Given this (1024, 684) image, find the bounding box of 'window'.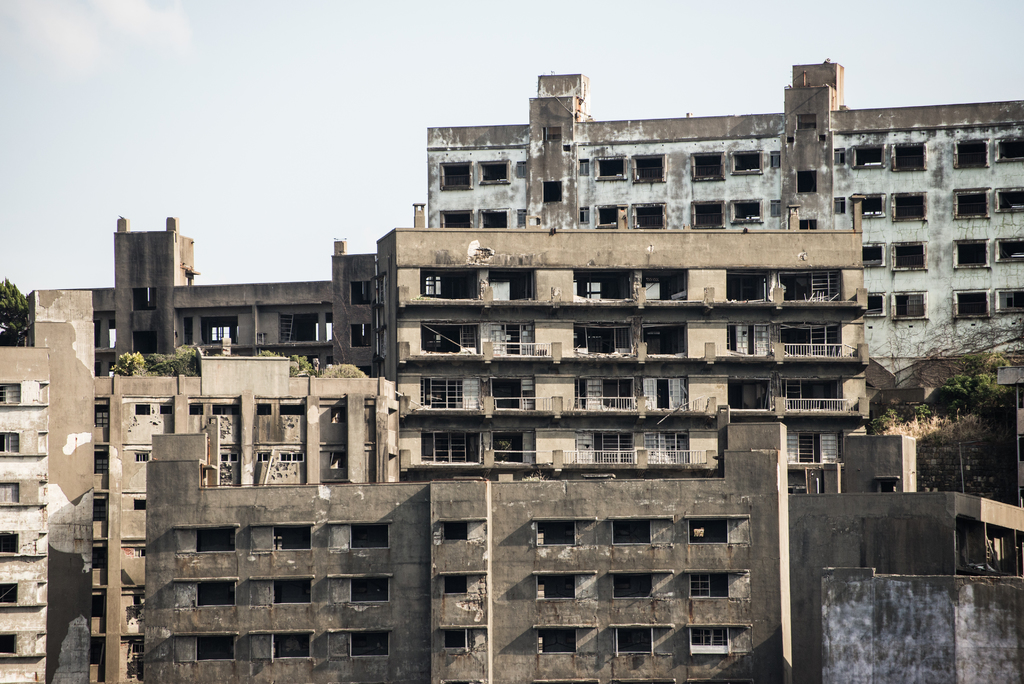
(left=637, top=155, right=664, bottom=179).
